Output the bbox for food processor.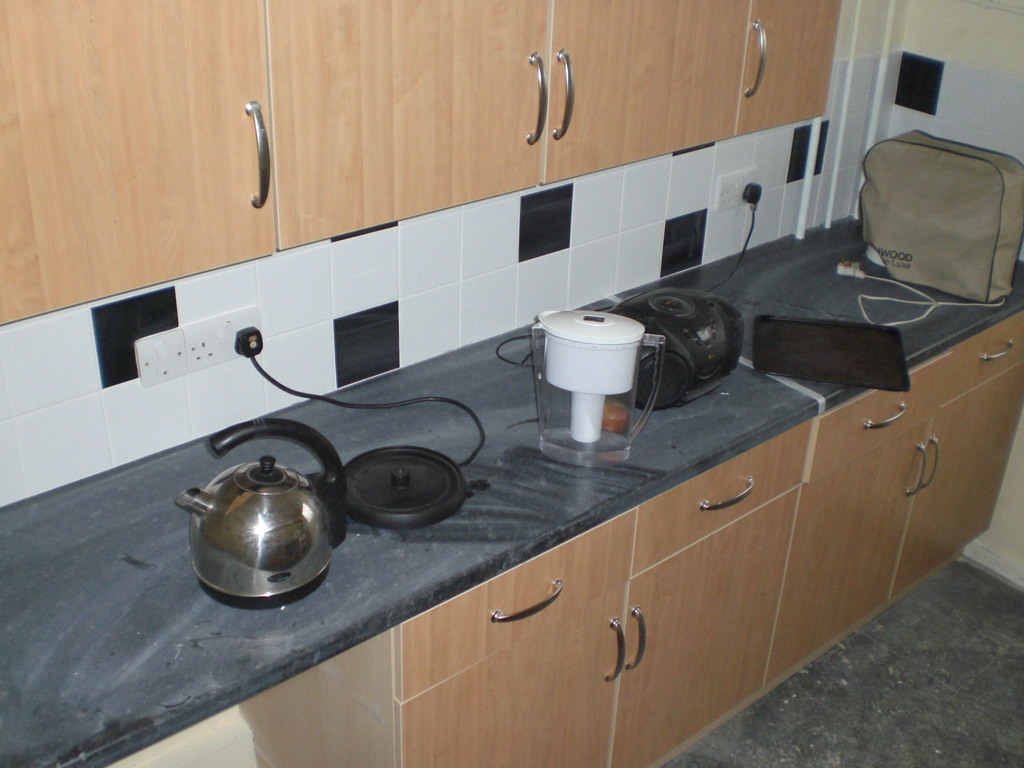
bbox=(231, 326, 486, 531).
